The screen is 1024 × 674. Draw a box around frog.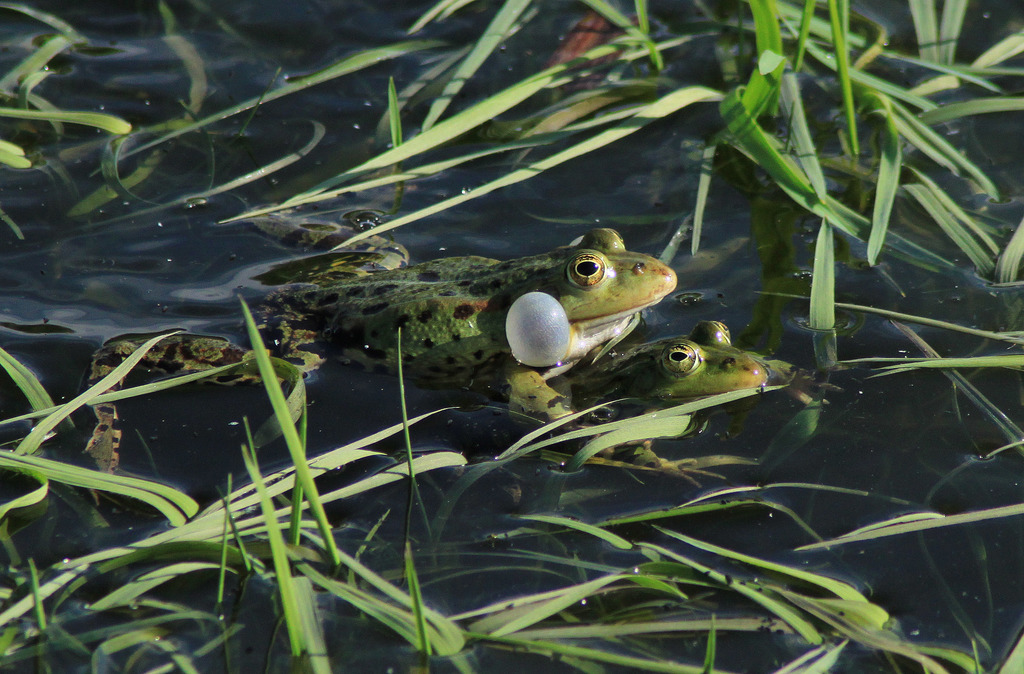
545,316,844,489.
